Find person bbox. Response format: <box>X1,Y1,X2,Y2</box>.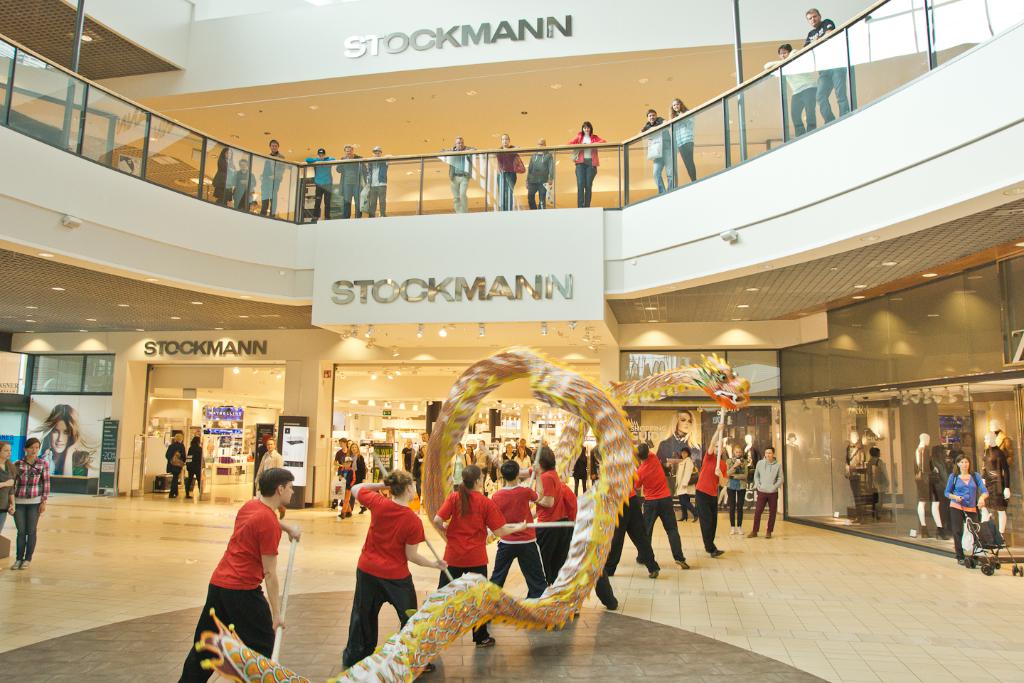
<box>252,434,287,521</box>.
